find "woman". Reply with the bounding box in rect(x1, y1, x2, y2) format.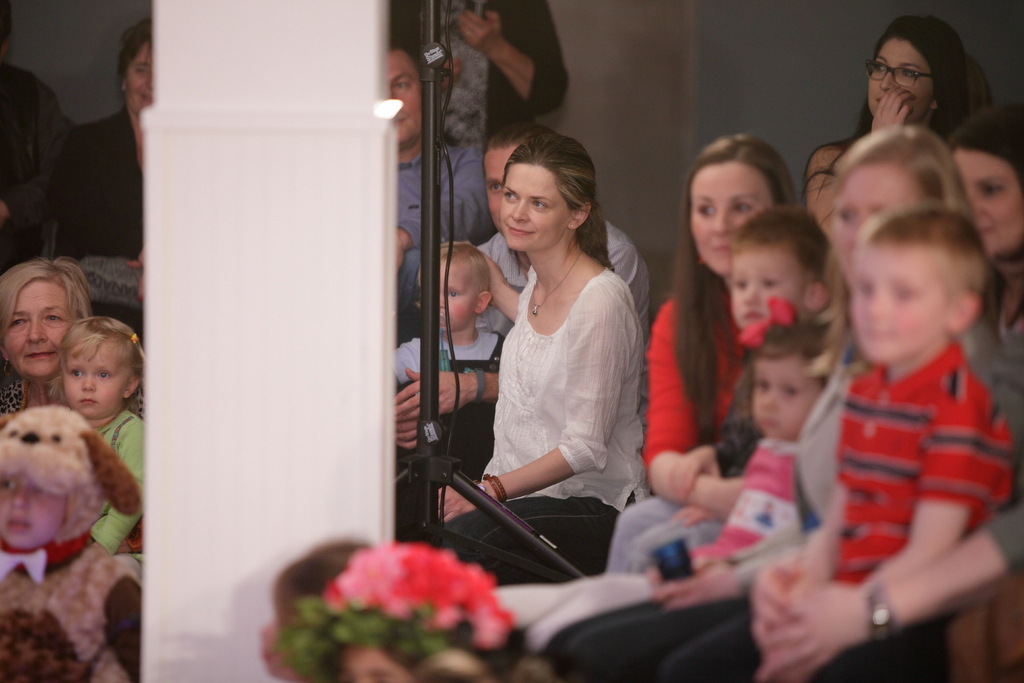
rect(388, 0, 565, 179).
